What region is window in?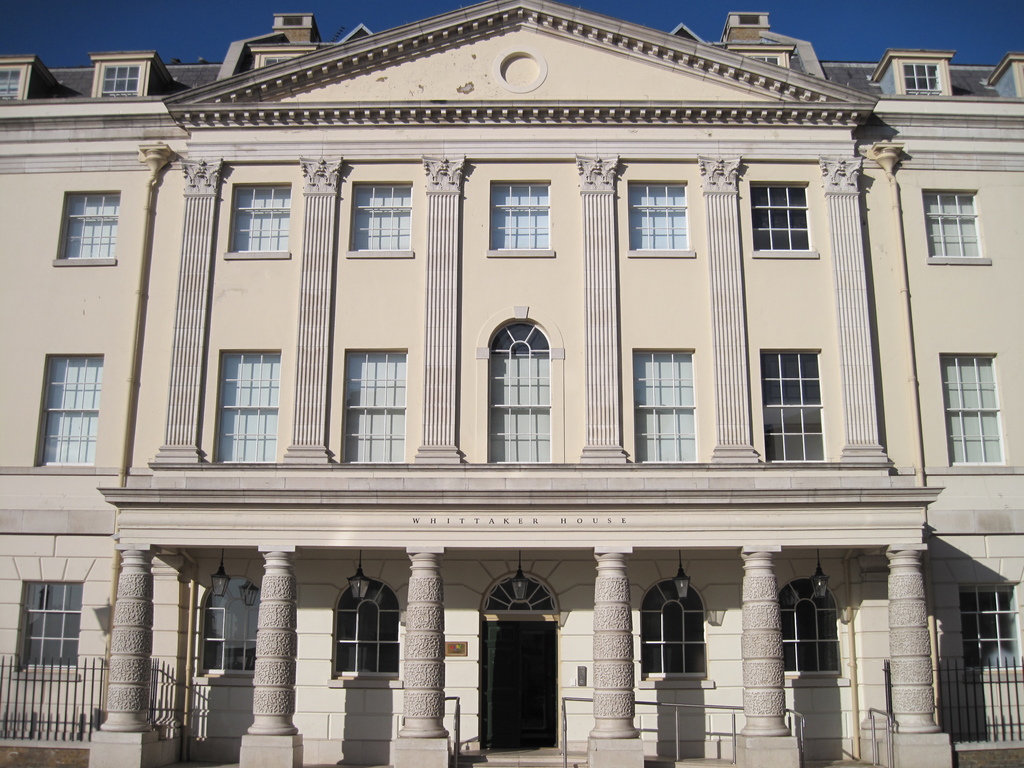
962/590/1023/675.
